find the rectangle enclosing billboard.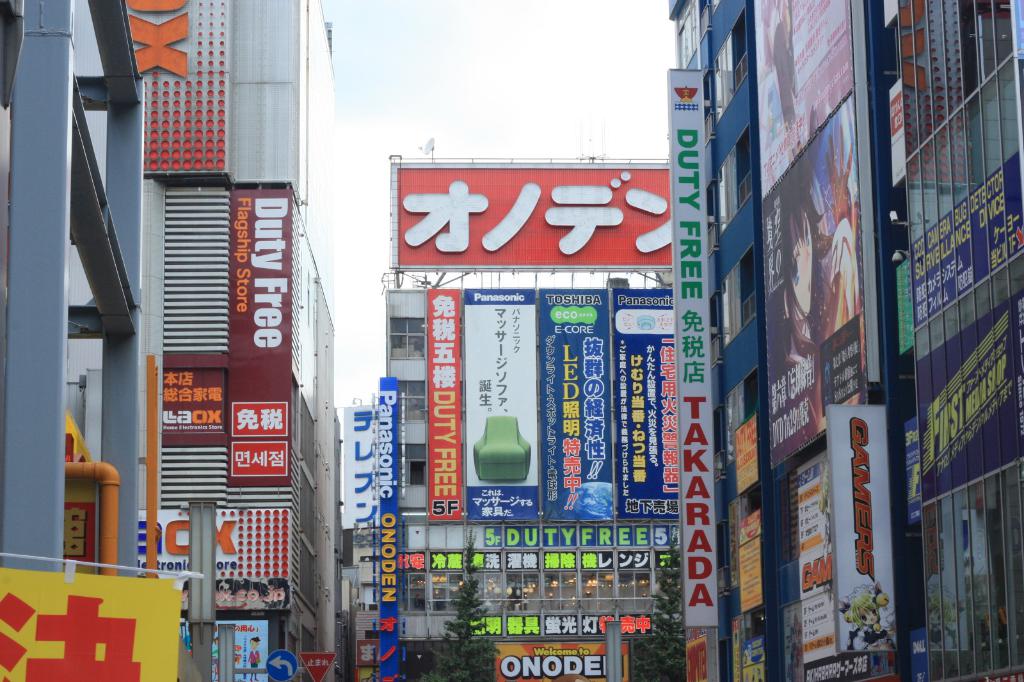
(left=0, top=567, right=184, bottom=681).
